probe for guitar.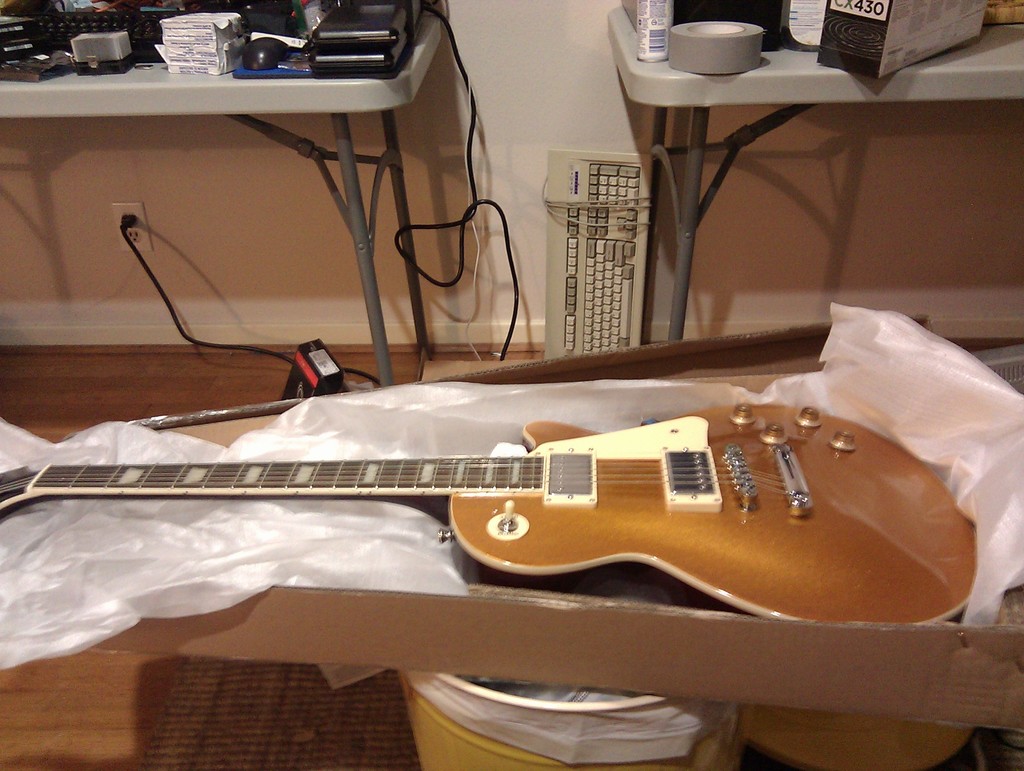
Probe result: detection(0, 405, 988, 621).
